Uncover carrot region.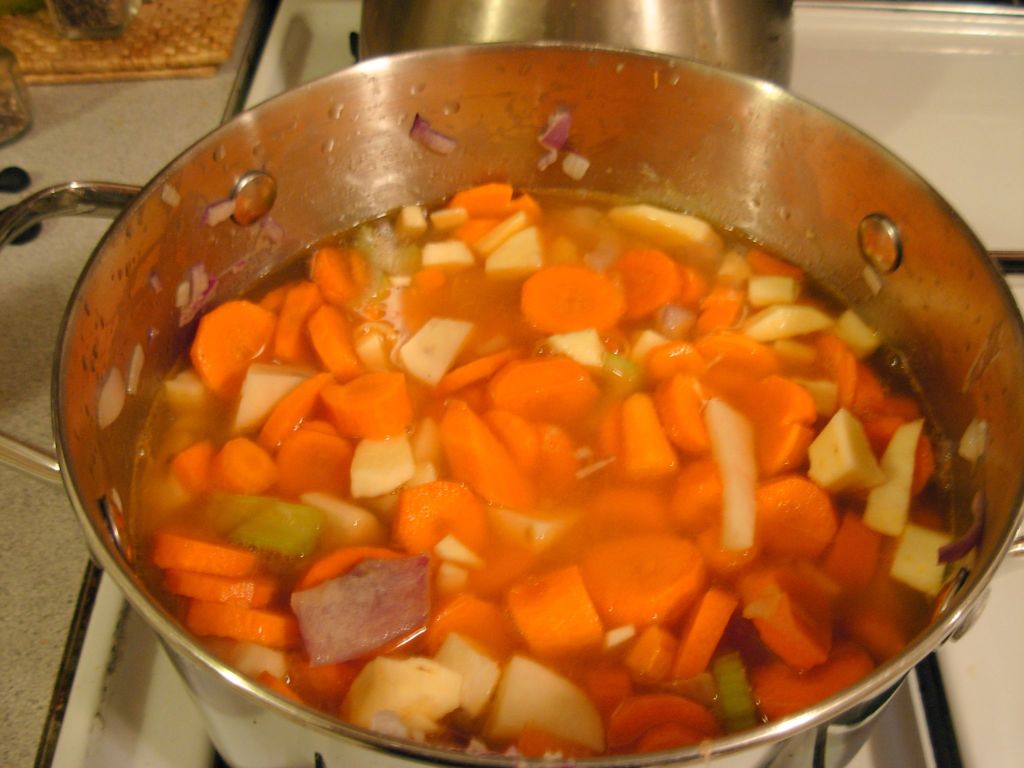
Uncovered: 56/132/959/714.
